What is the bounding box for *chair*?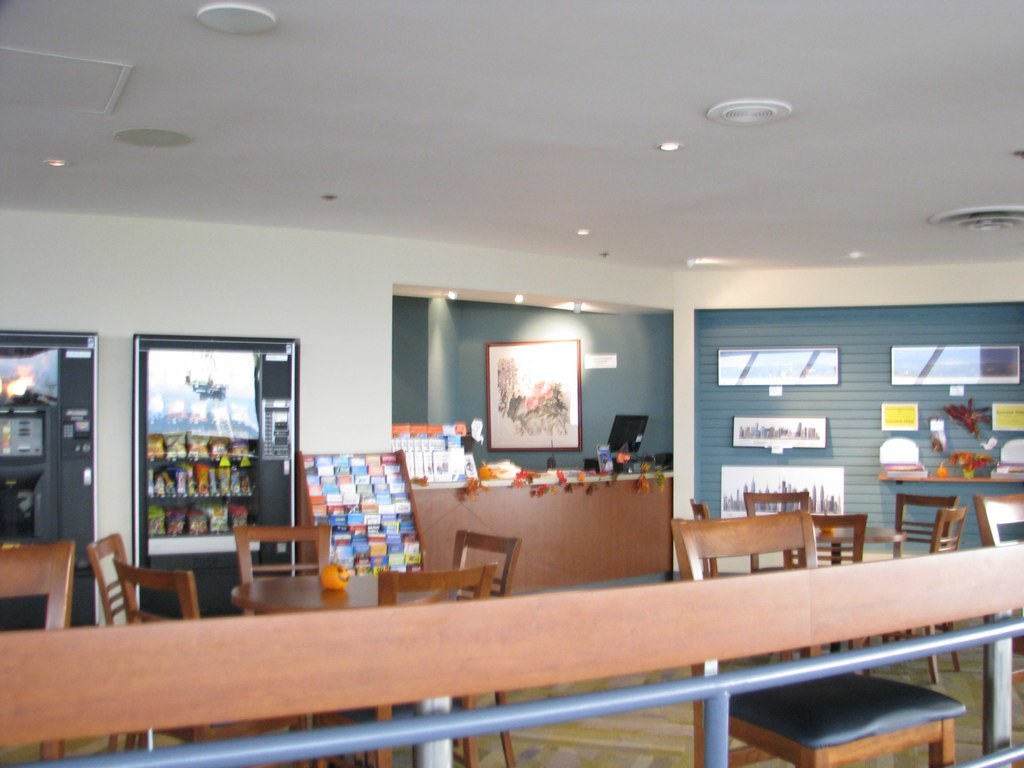
box=[809, 507, 880, 575].
